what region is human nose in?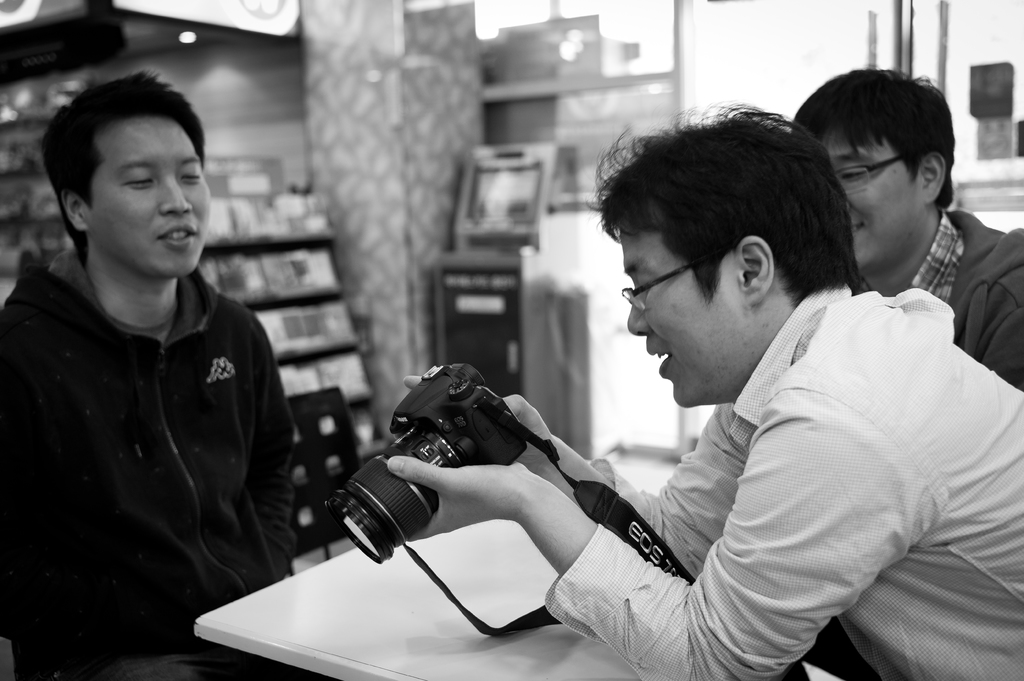
(623,305,649,337).
